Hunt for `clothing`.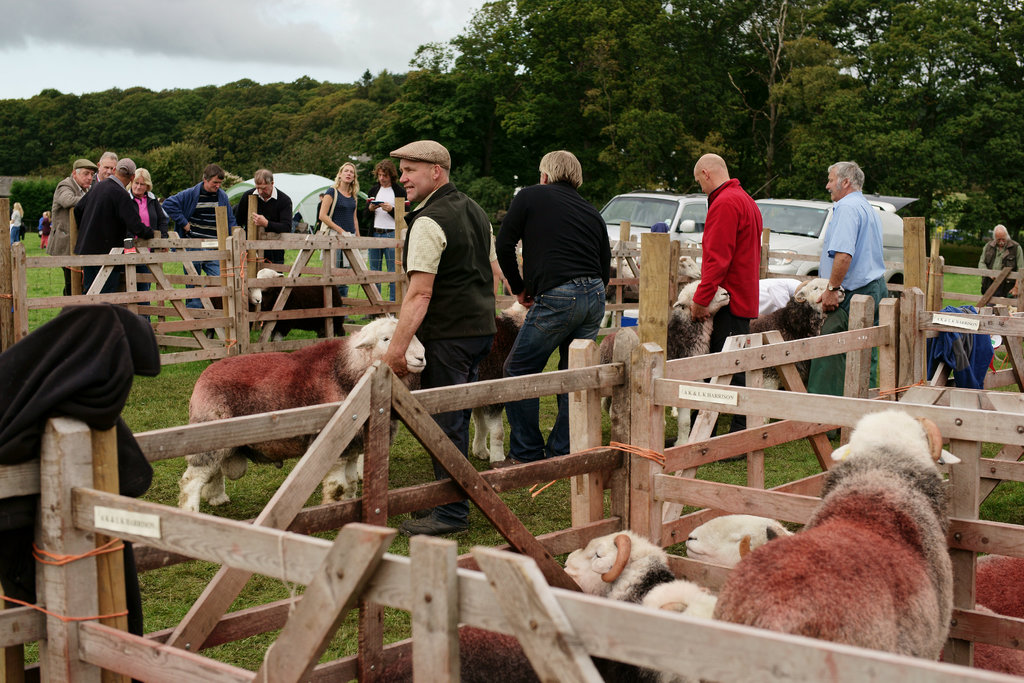
Hunted down at BBox(161, 183, 236, 305).
